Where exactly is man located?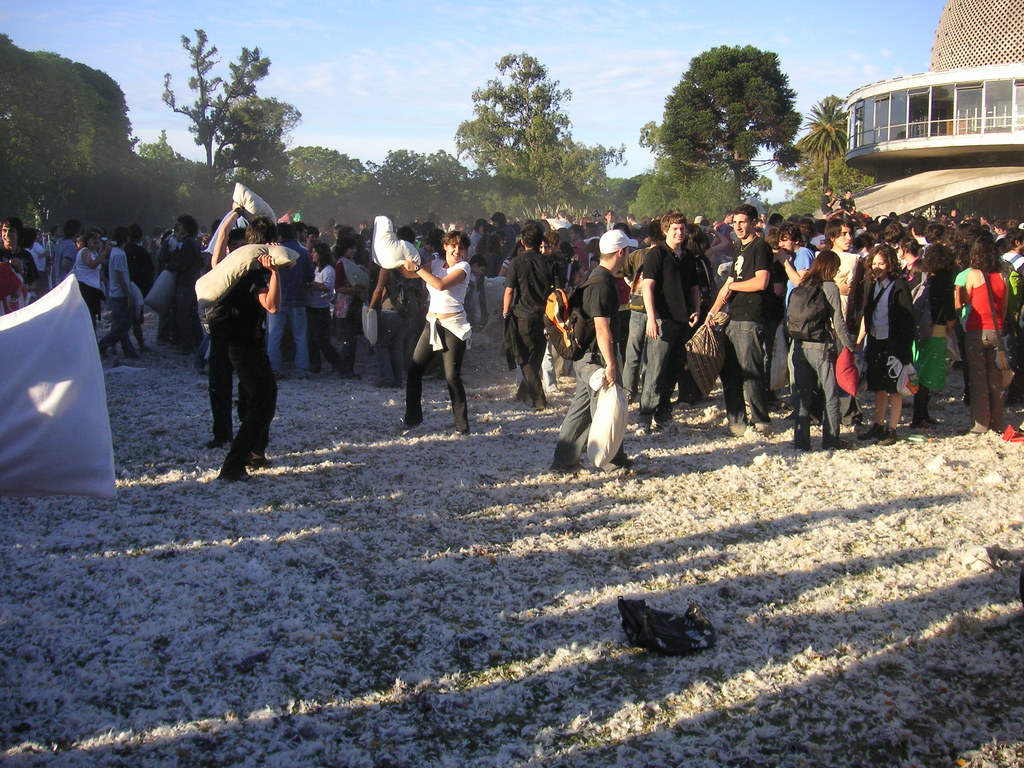
Its bounding box is 555:224:640:479.
